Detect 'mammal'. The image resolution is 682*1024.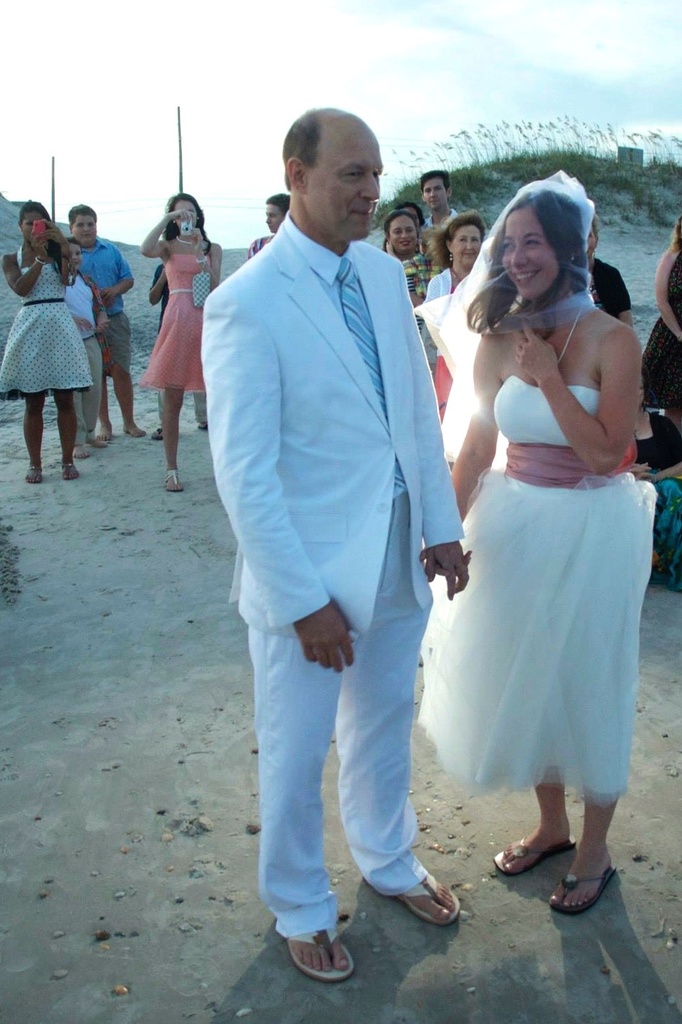
select_region(151, 259, 211, 434).
